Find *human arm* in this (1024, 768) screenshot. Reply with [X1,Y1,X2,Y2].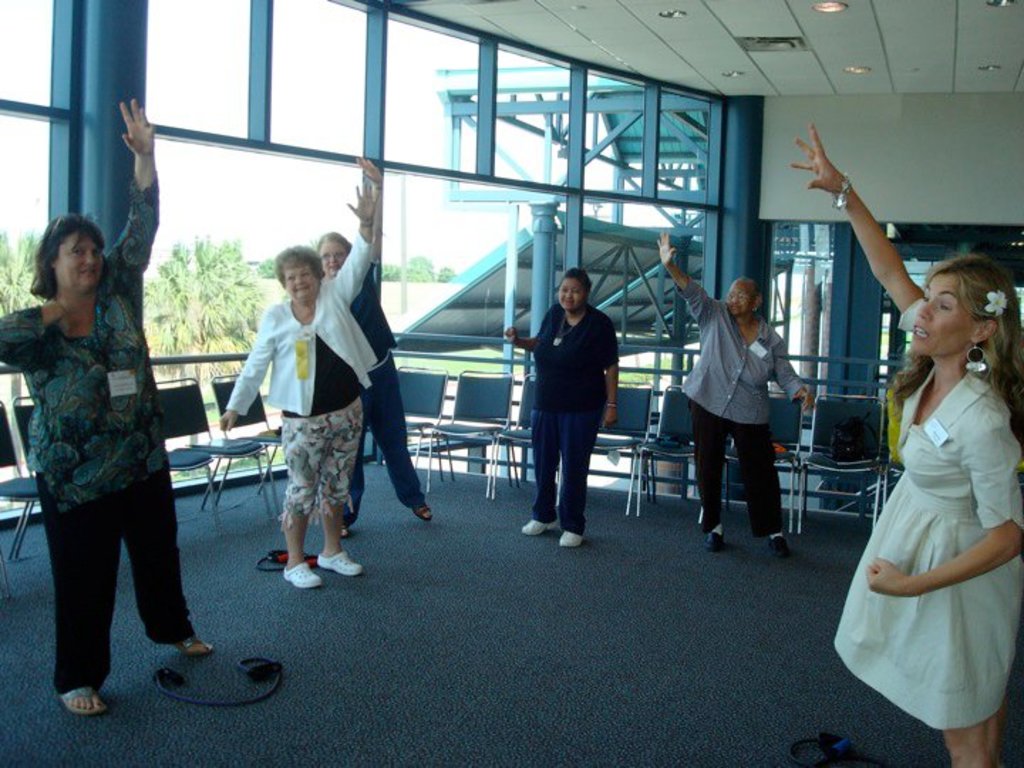
[331,179,377,304].
